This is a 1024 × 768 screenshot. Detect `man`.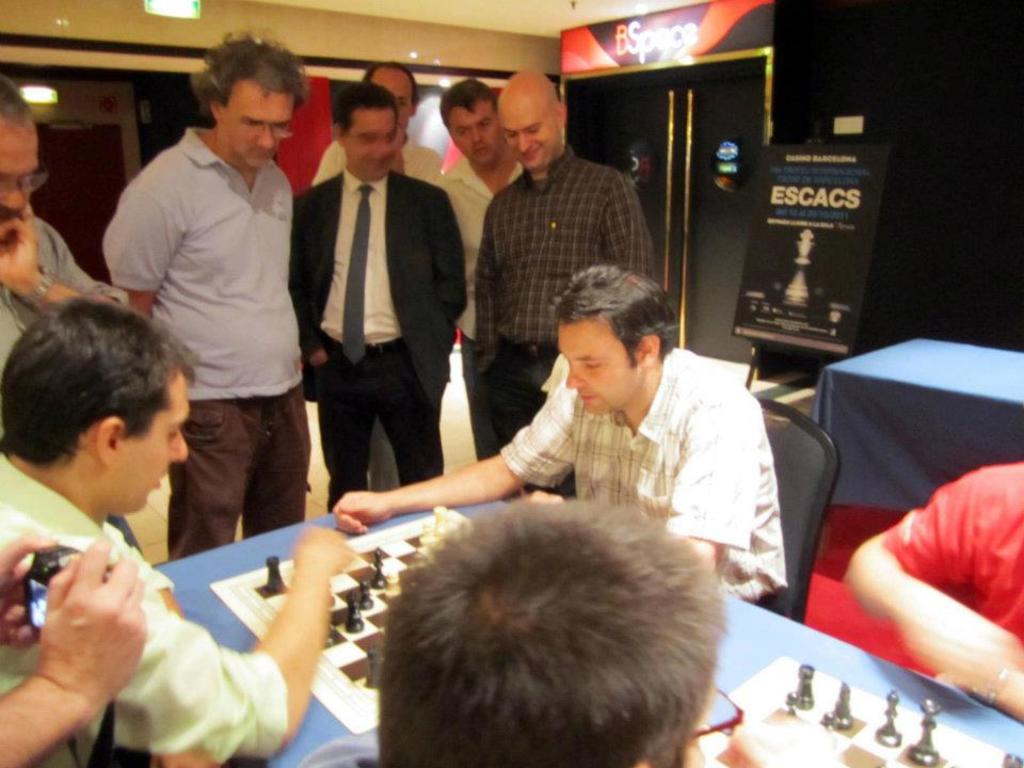
[x1=108, y1=38, x2=327, y2=541].
